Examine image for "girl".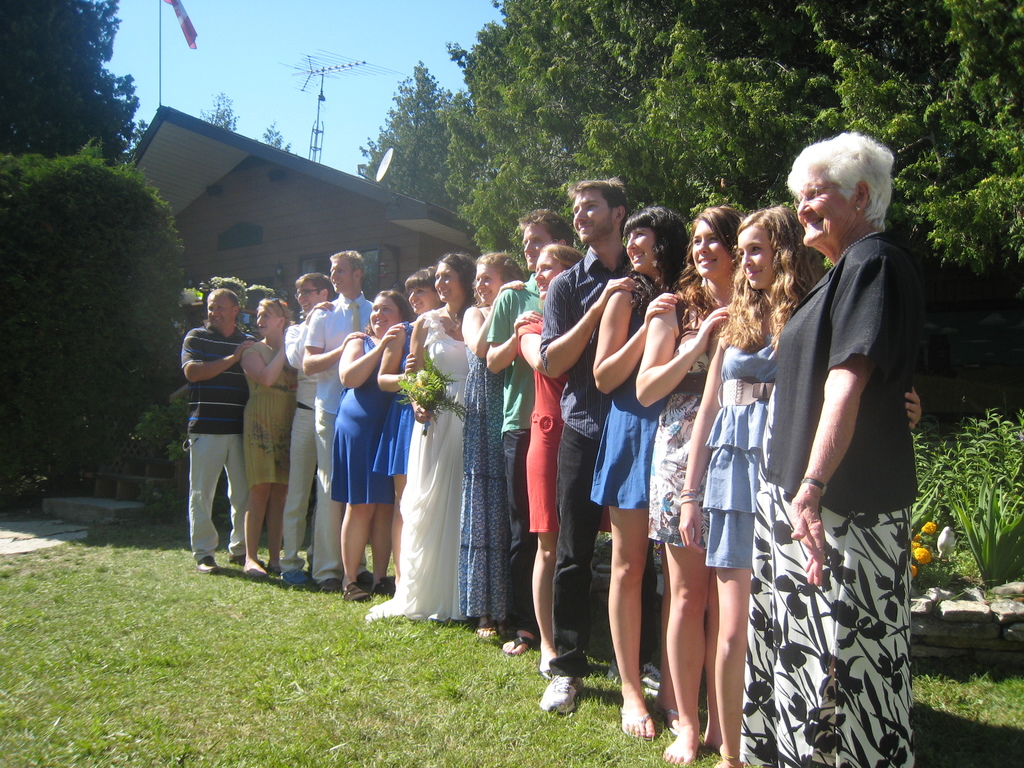
Examination result: 595/203/693/736.
